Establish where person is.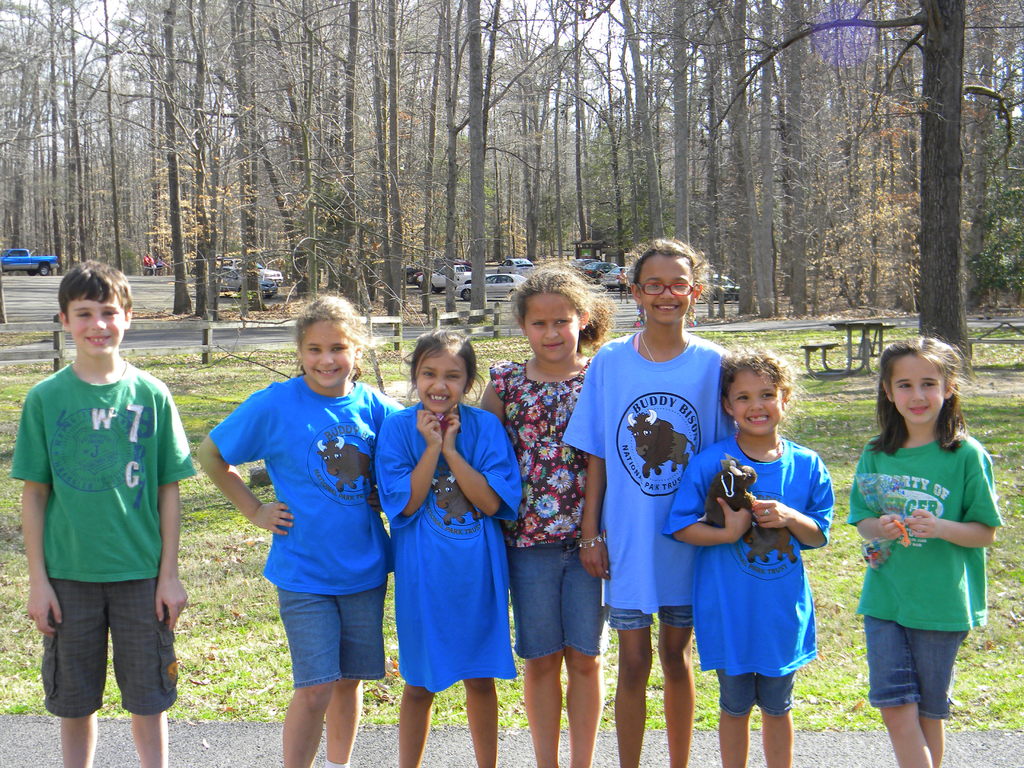
Established at (left=559, top=234, right=738, bottom=767).
